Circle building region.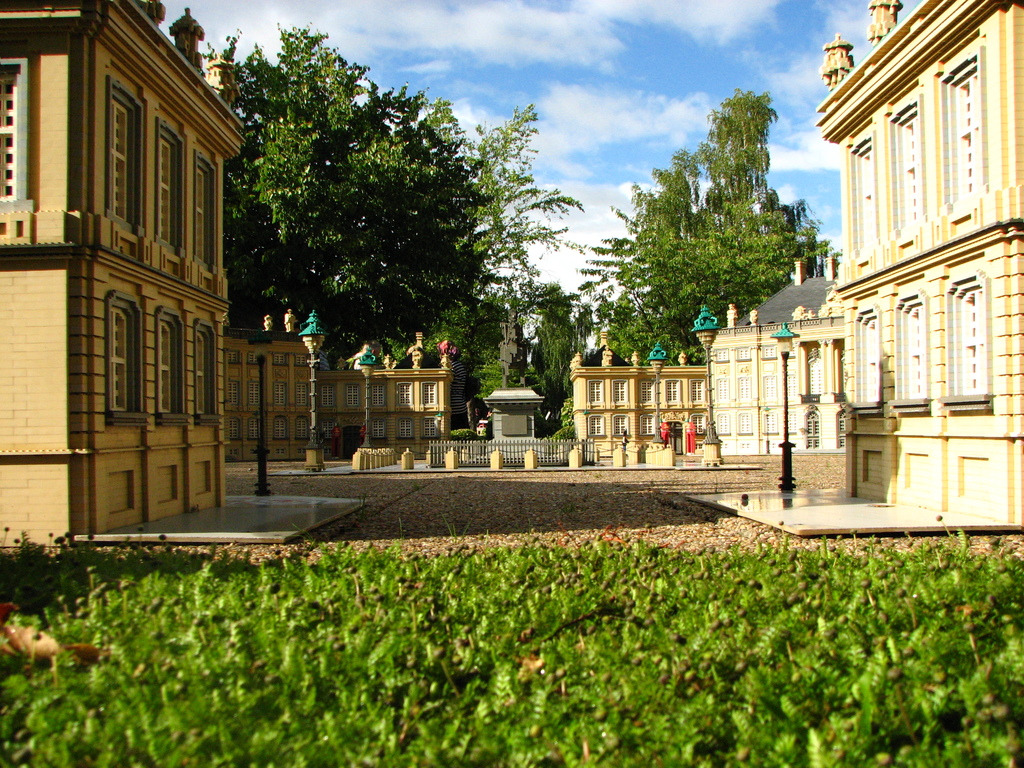
Region: [228,303,453,462].
